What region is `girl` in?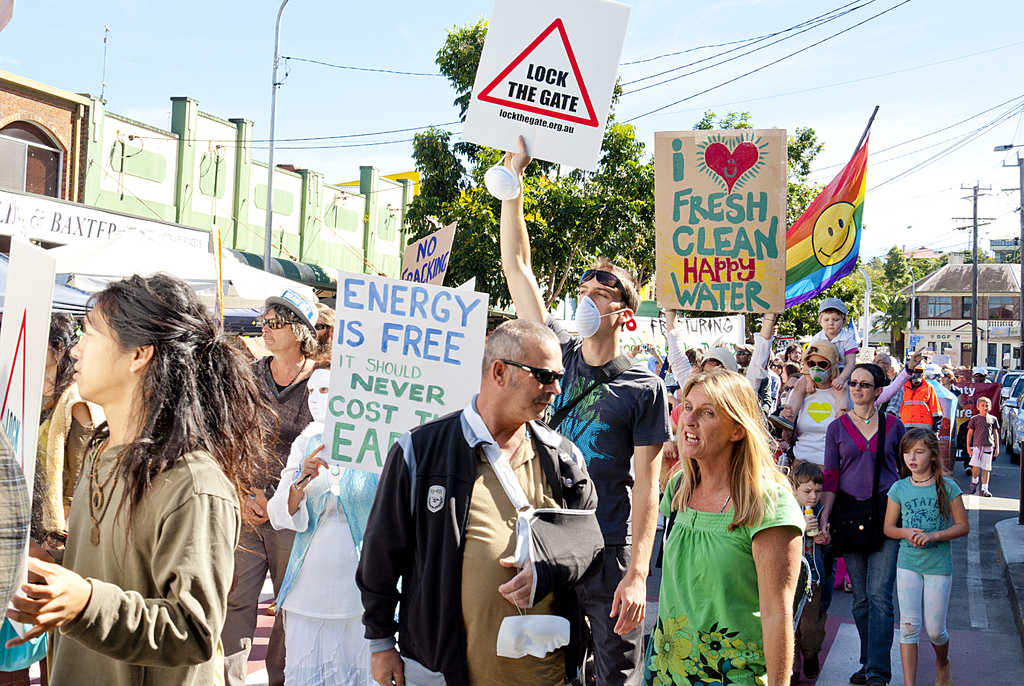
[left=30, top=309, right=107, bottom=685].
